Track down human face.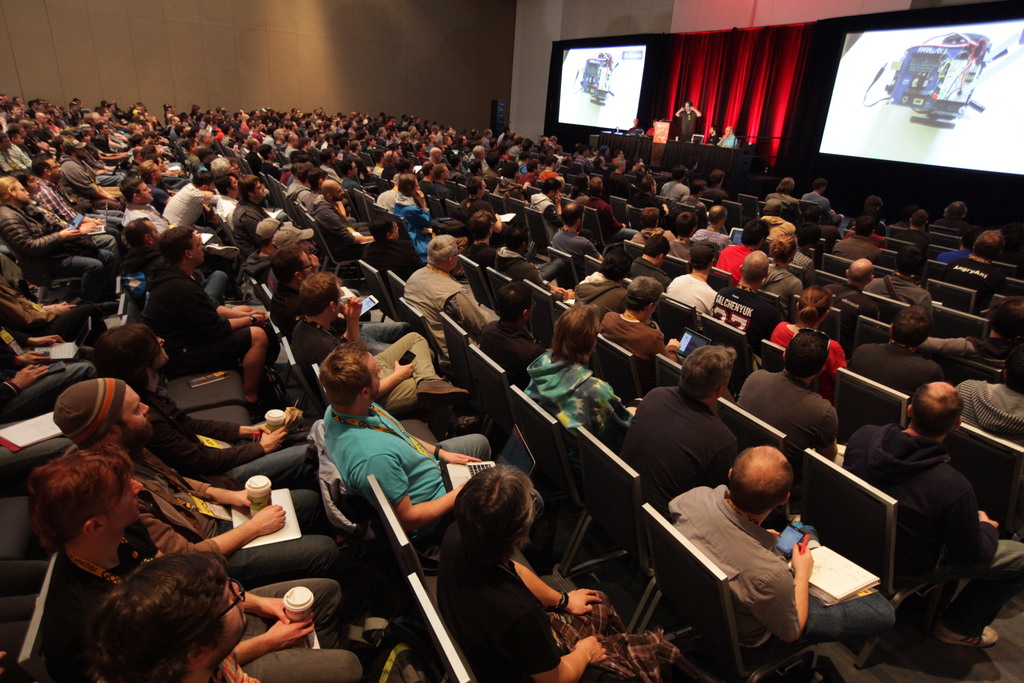
Tracked to Rect(532, 160, 543, 177).
